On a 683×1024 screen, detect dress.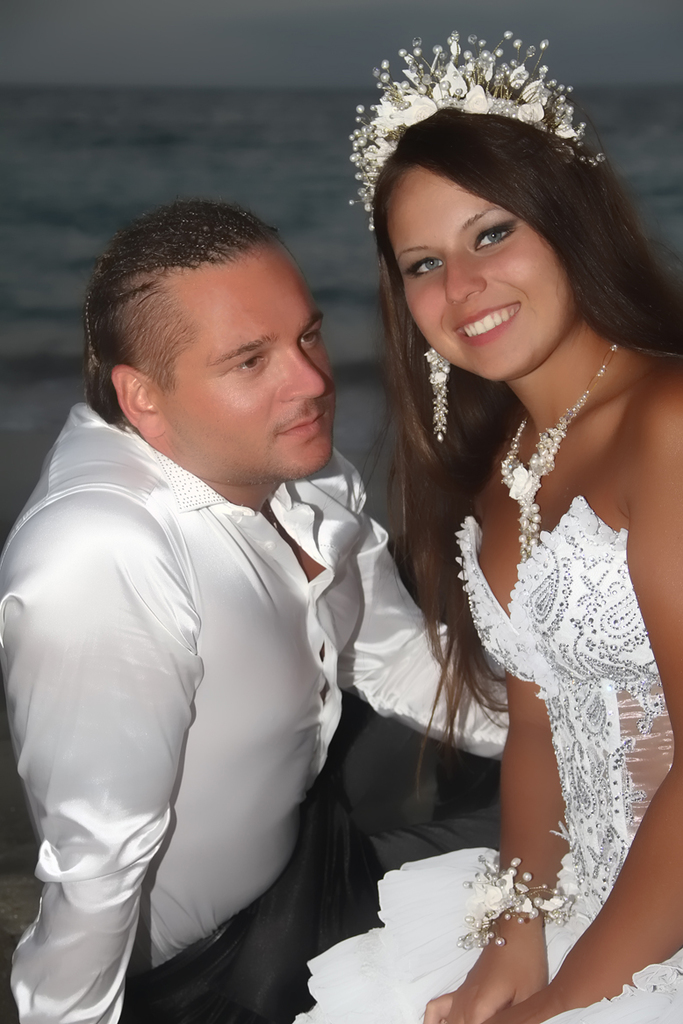
box=[295, 514, 682, 1023].
